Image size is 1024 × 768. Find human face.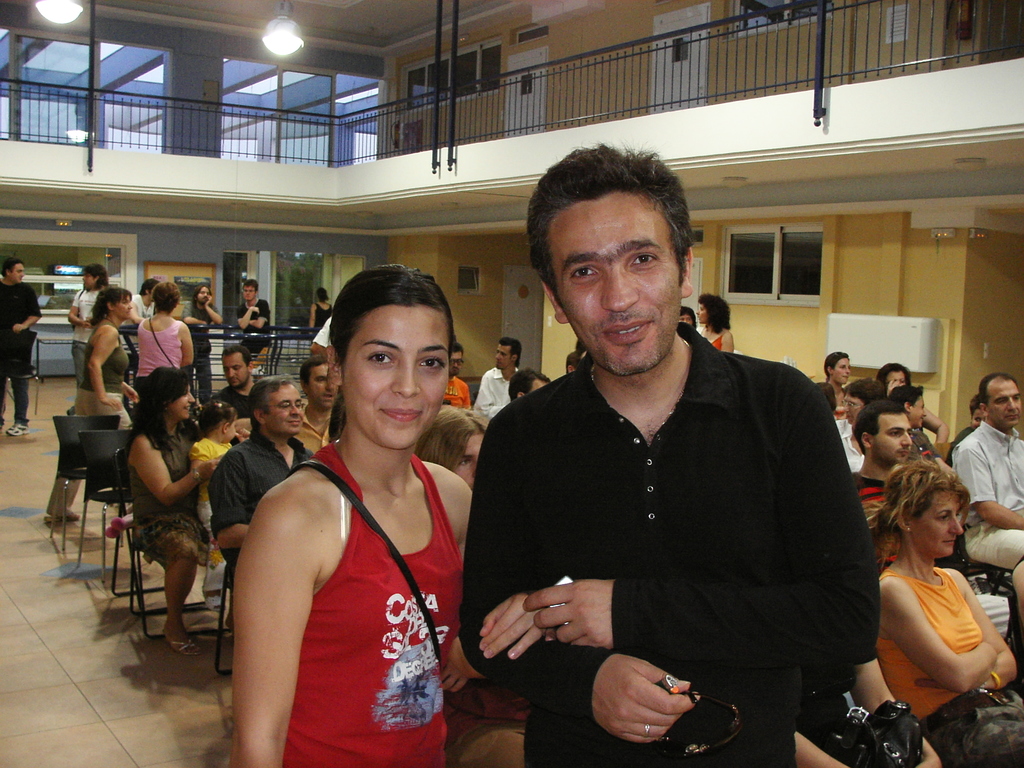
select_region(451, 431, 487, 486).
